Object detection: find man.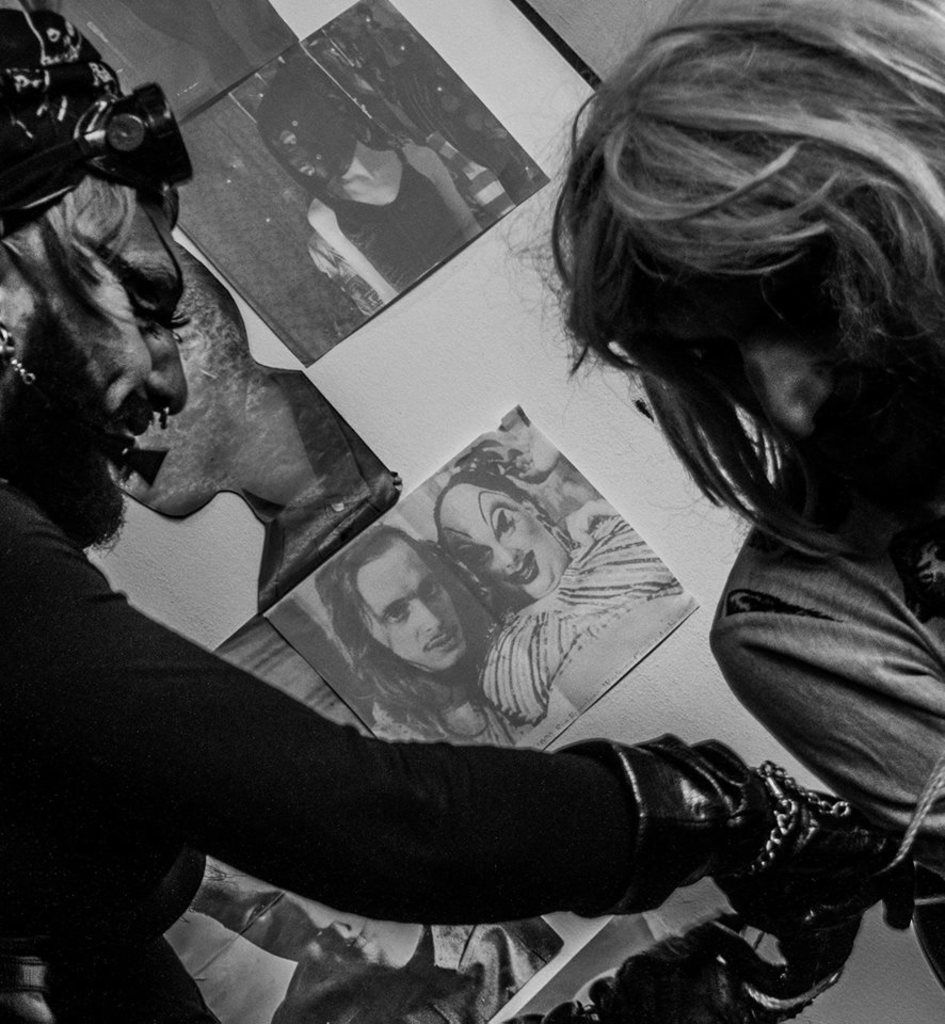
left=181, top=853, right=565, bottom=1023.
